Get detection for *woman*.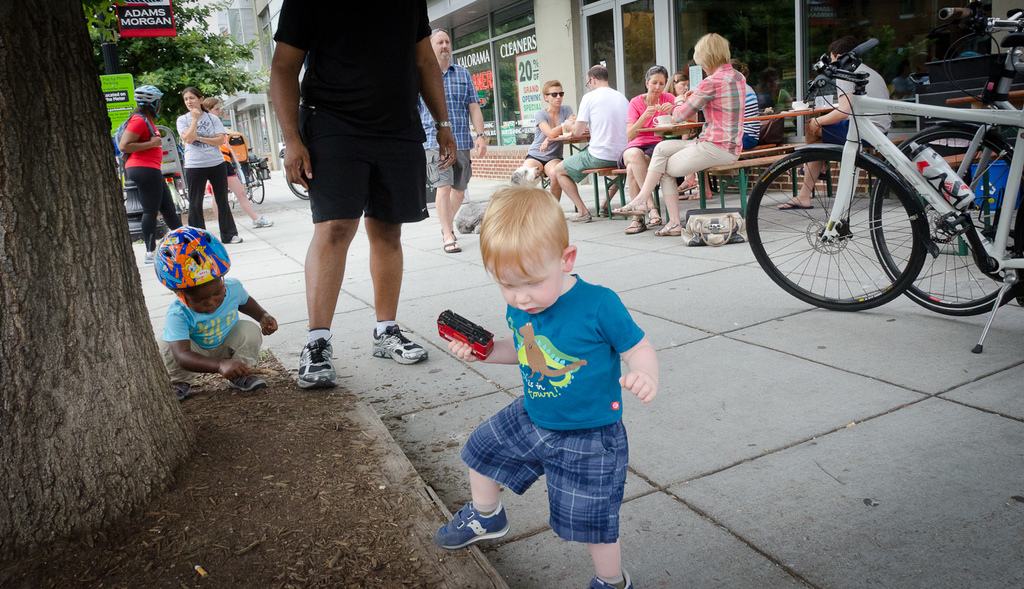
Detection: {"x1": 200, "y1": 96, "x2": 278, "y2": 232}.
